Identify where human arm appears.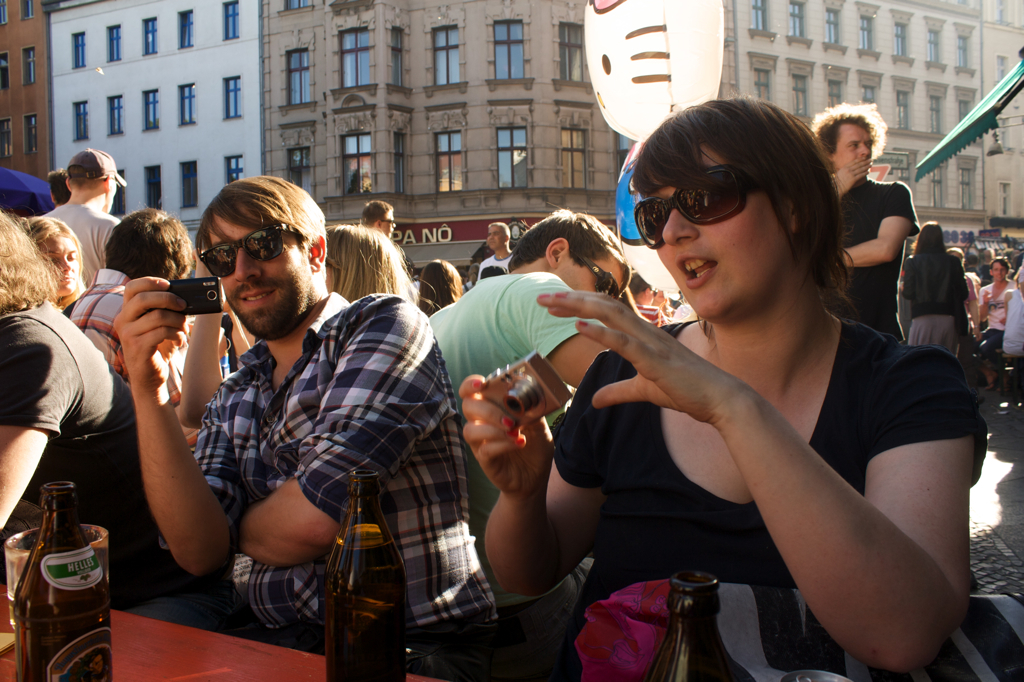
Appears at box=[112, 273, 262, 583].
